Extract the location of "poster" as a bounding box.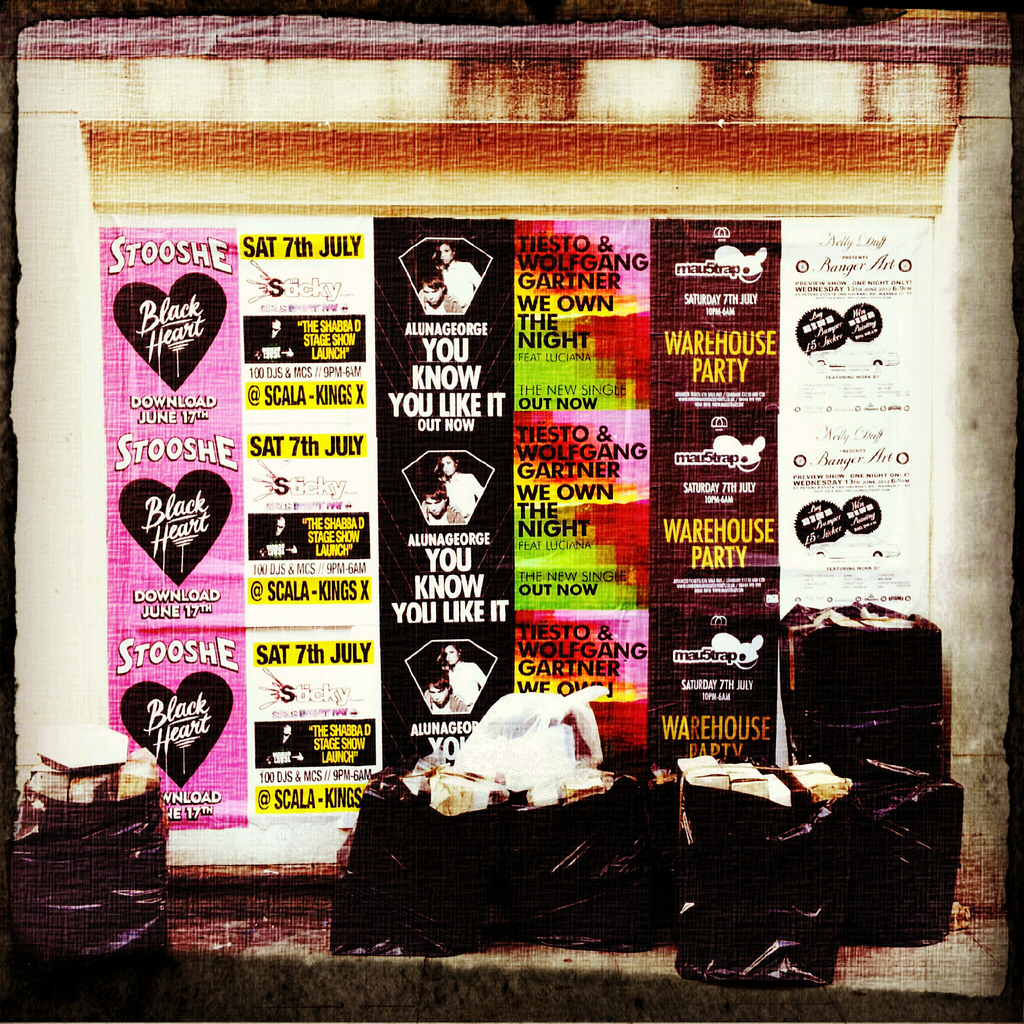
[0, 0, 1023, 1023].
